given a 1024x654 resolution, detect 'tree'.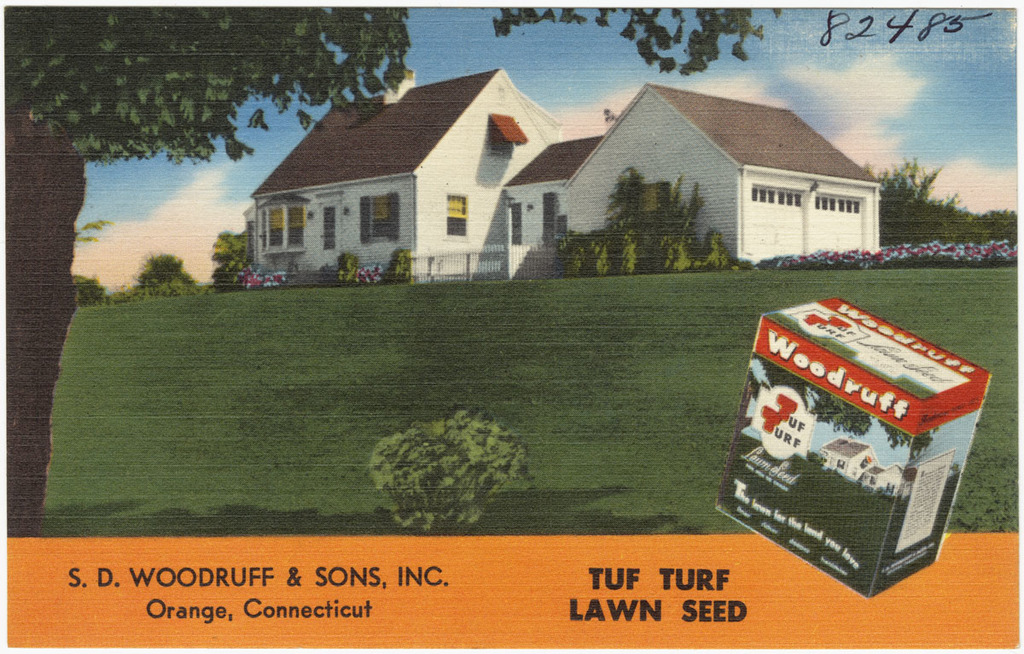
(0, 0, 404, 528).
